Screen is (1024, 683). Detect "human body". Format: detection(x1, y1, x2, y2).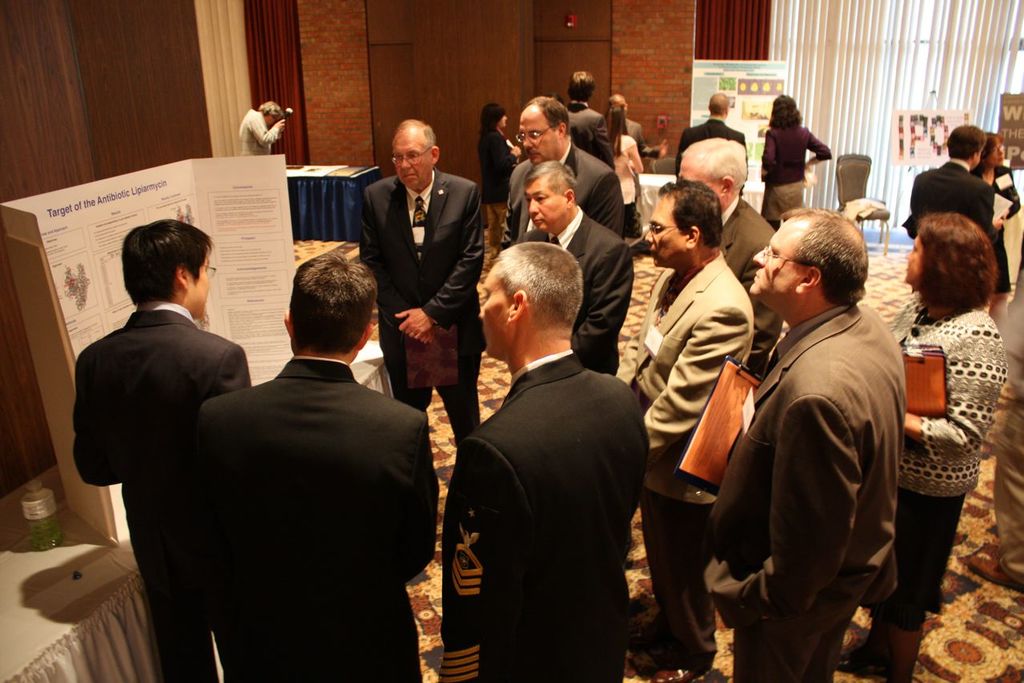
detection(980, 134, 1017, 321).
